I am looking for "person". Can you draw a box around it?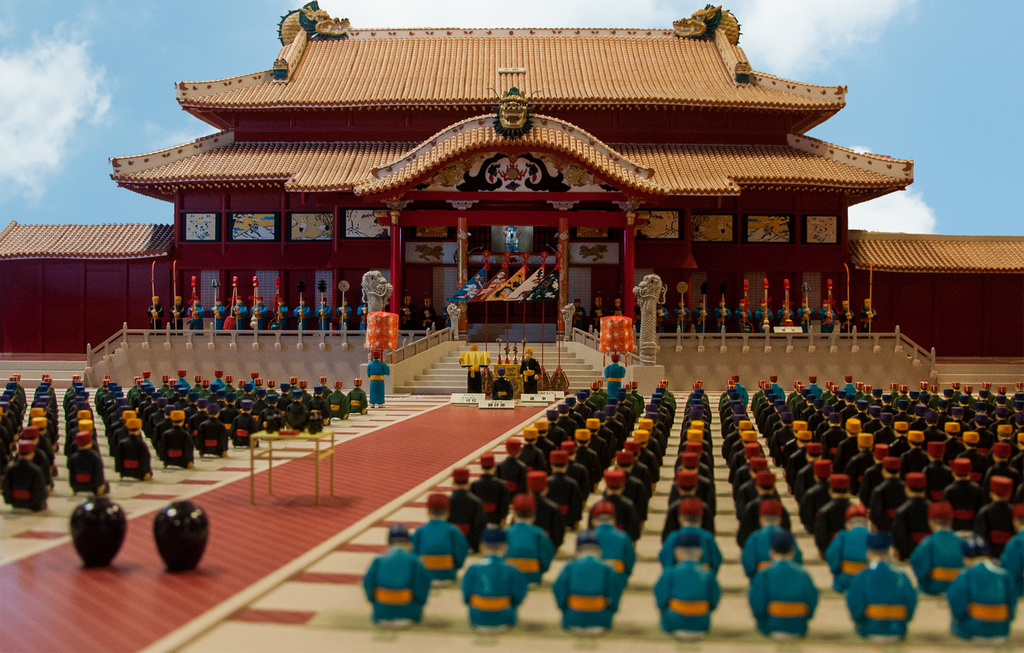
Sure, the bounding box is l=291, t=294, r=305, b=328.
